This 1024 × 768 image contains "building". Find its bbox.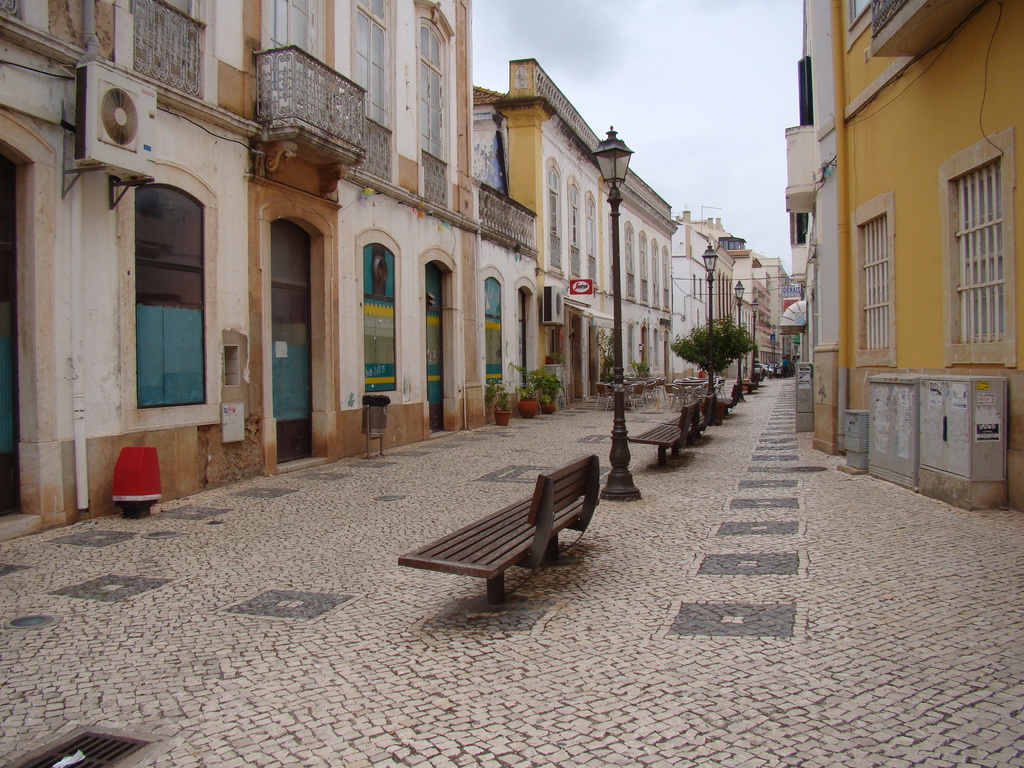
833 0 1023 513.
